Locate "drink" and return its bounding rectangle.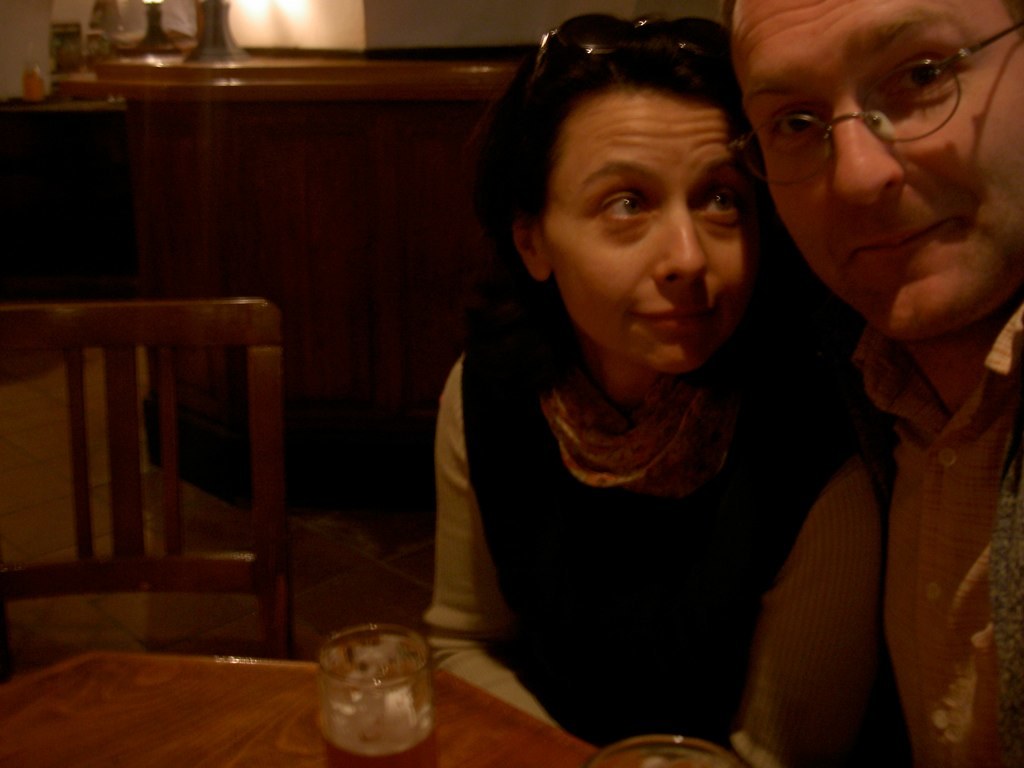
Rect(317, 691, 442, 767).
